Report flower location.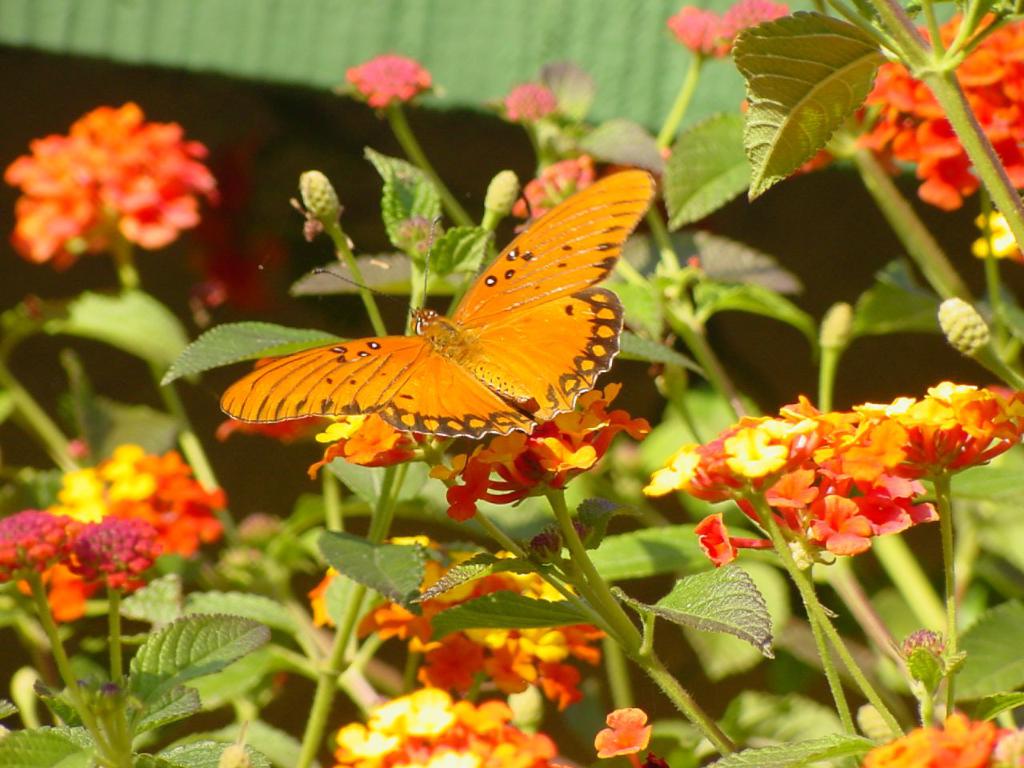
Report: select_region(589, 705, 647, 758).
